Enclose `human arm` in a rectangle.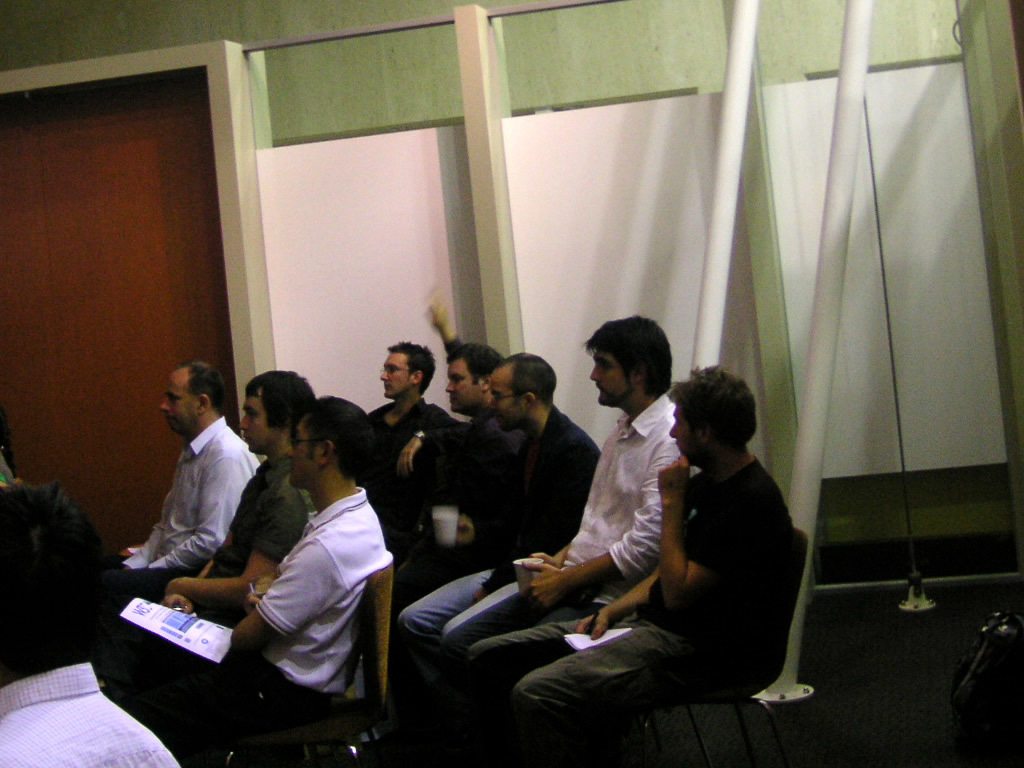
bbox(658, 453, 763, 614).
